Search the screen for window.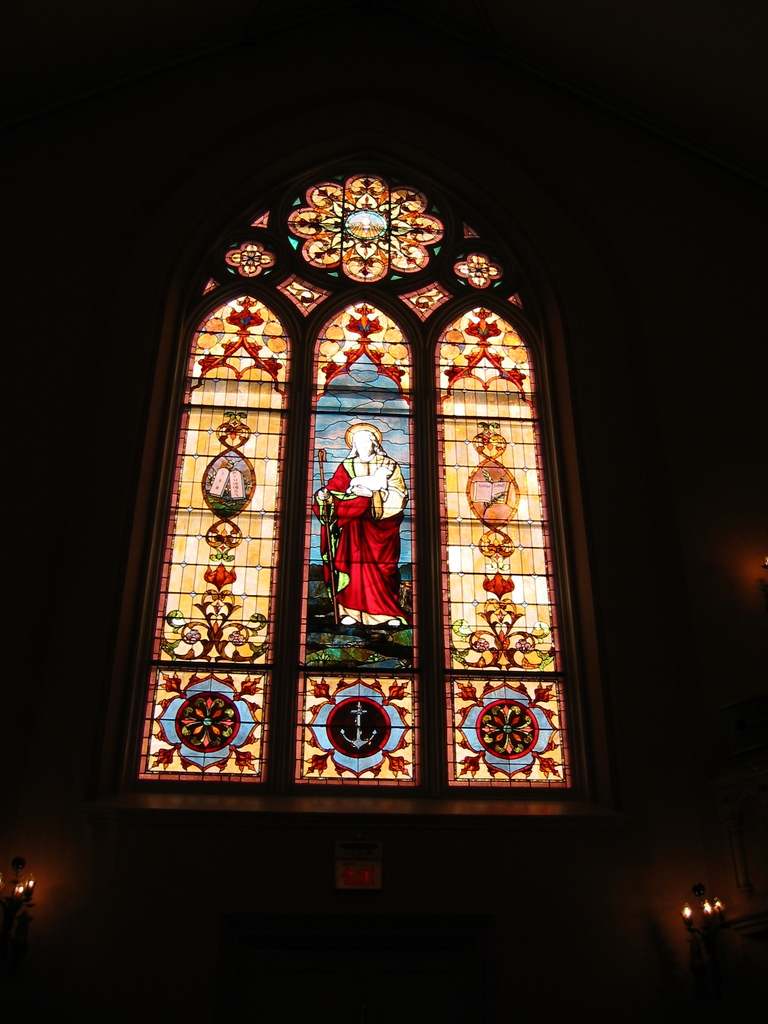
Found at x1=67, y1=94, x2=638, y2=900.
